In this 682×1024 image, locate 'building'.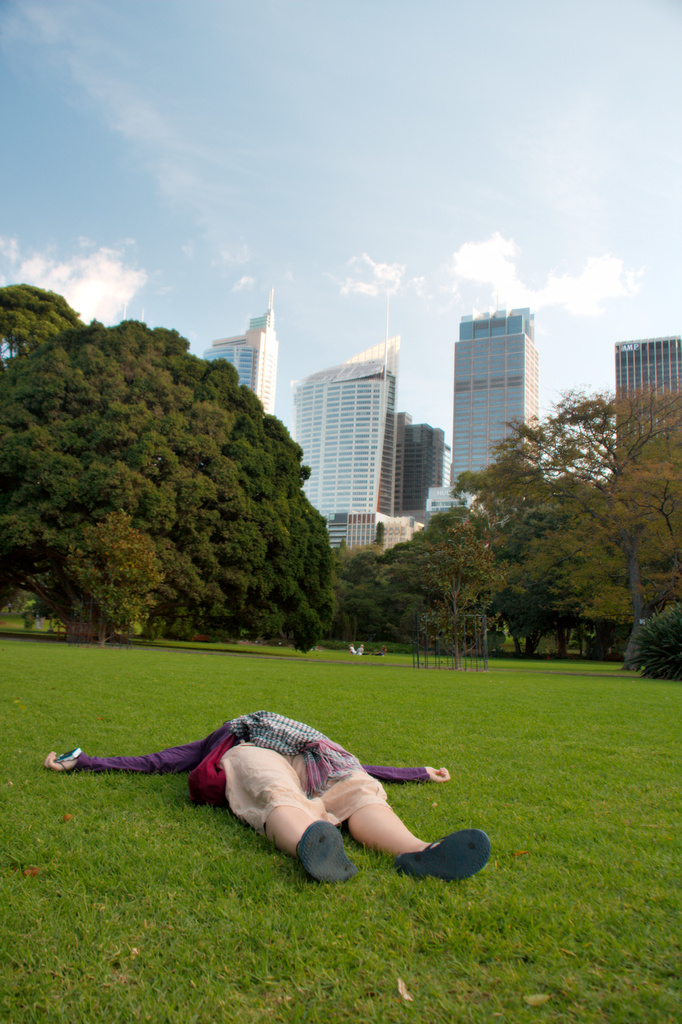
Bounding box: <region>450, 307, 540, 481</region>.
